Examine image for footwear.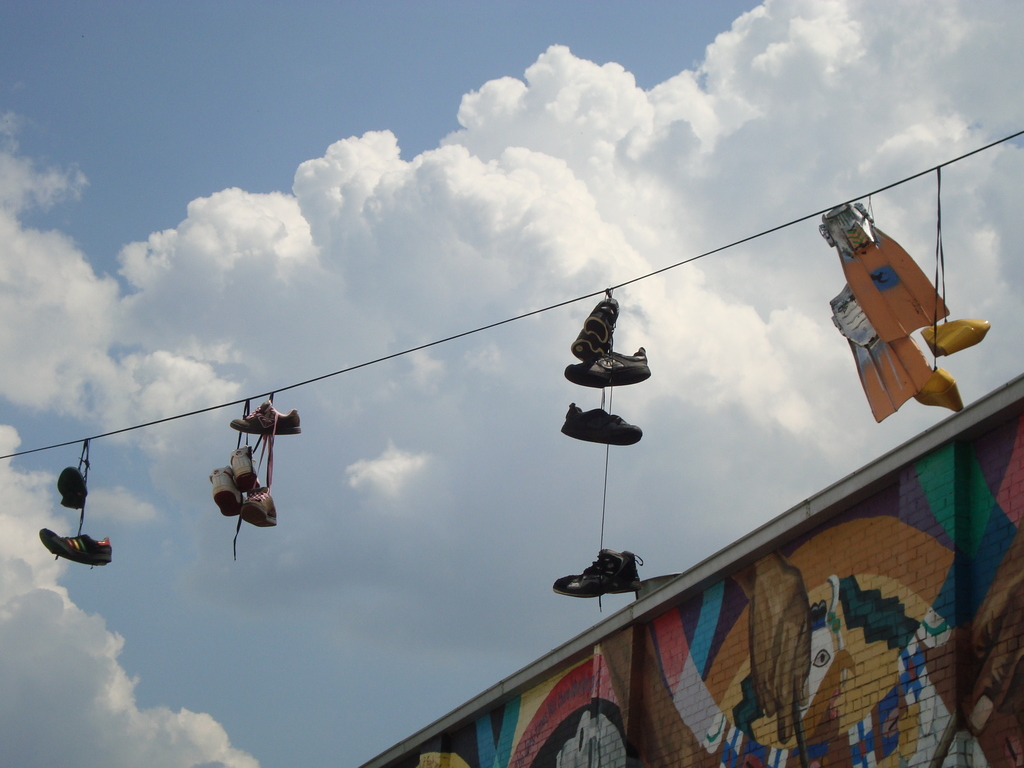
Examination result: x1=42 y1=528 x2=119 y2=569.
